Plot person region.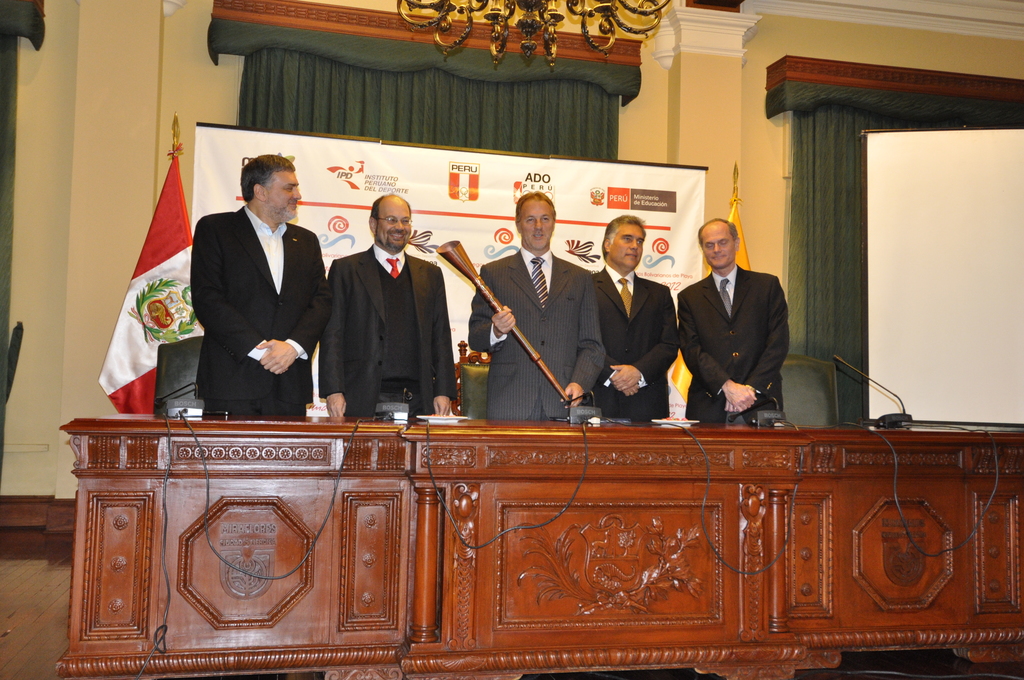
Plotted at select_region(588, 211, 690, 421).
